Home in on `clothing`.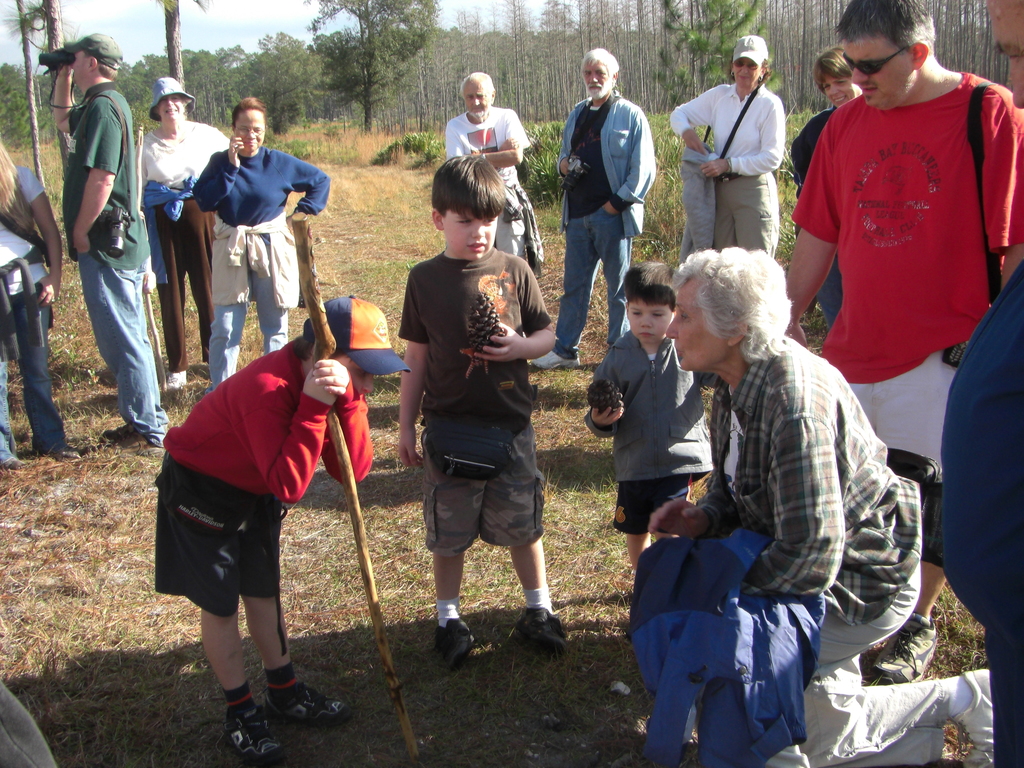
Homed in at bbox(586, 331, 720, 528).
